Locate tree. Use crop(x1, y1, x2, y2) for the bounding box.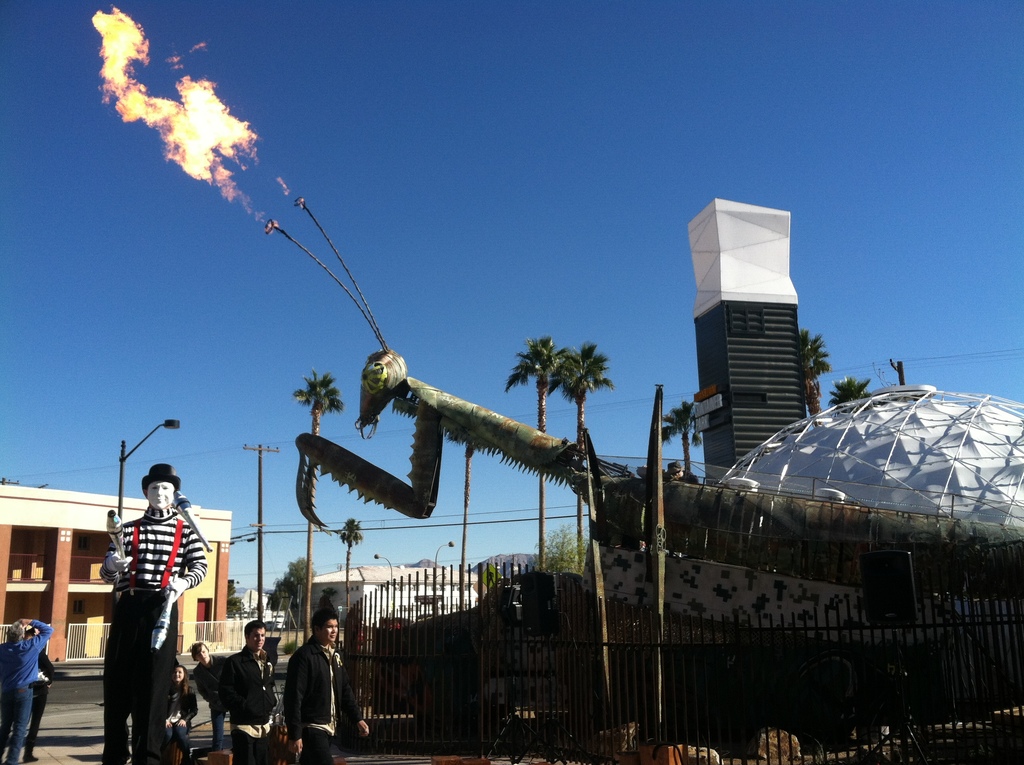
crop(337, 517, 366, 656).
